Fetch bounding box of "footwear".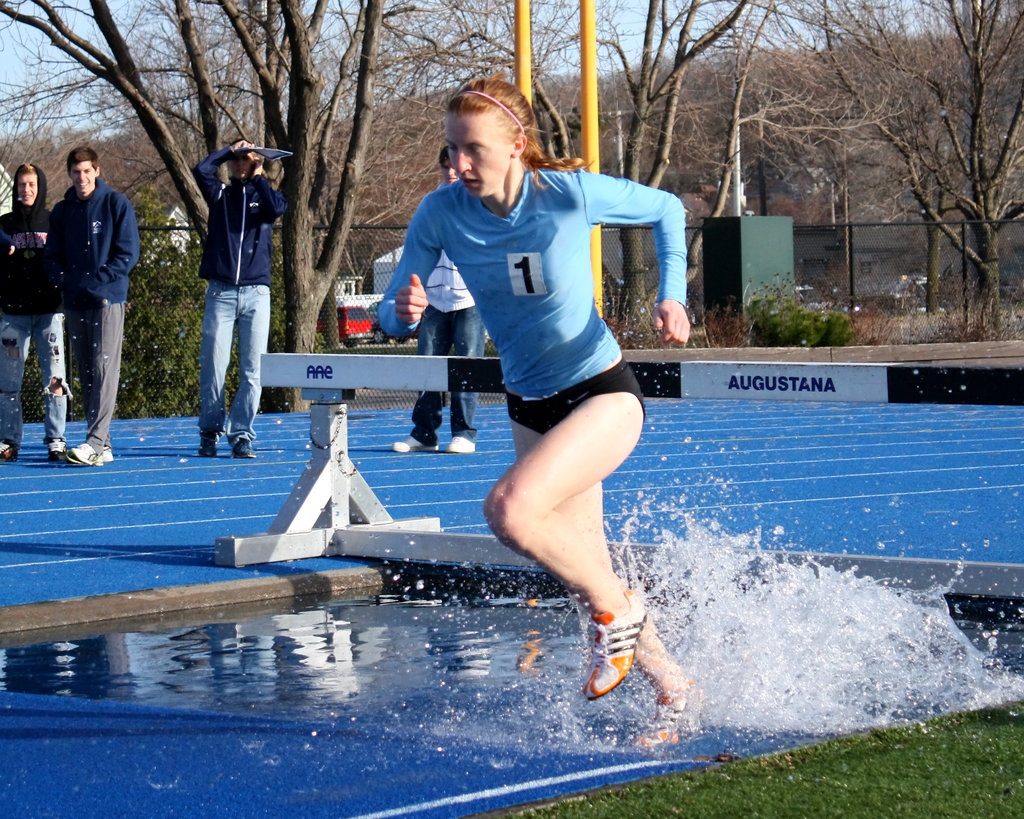
Bbox: 46/437/67/466.
